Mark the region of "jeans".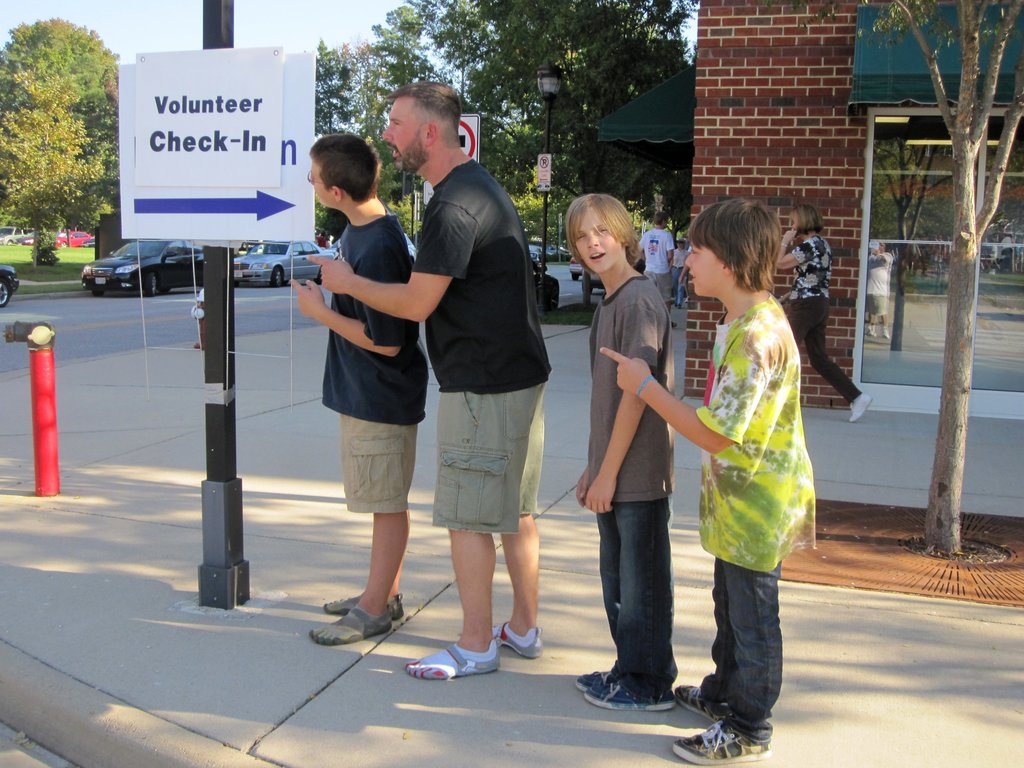
Region: box=[792, 297, 861, 404].
